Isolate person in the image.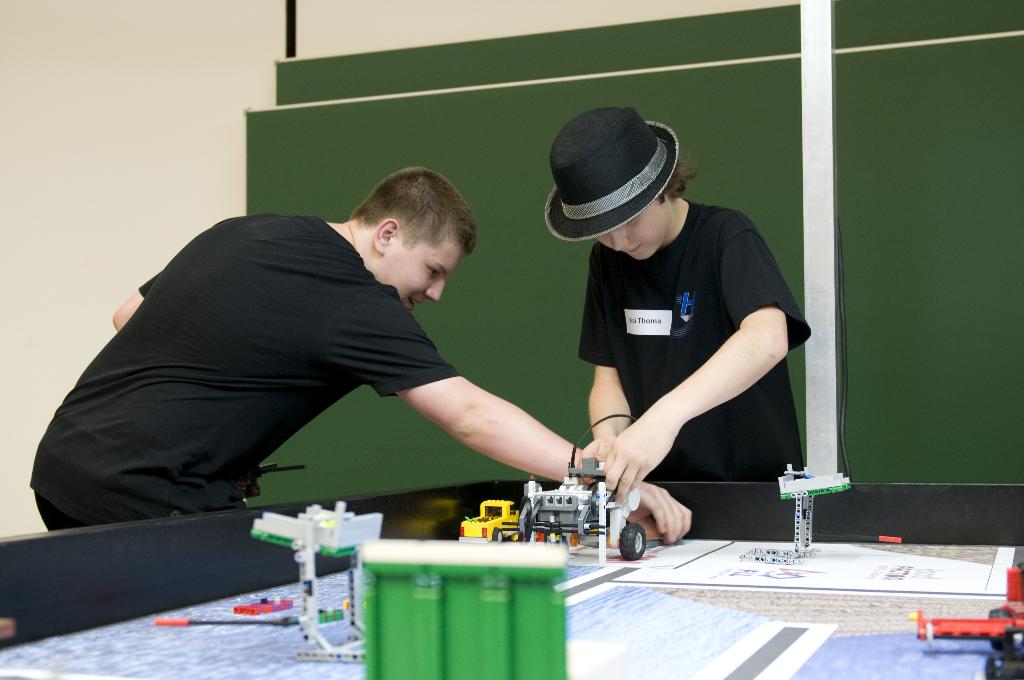
Isolated region: crop(527, 99, 807, 559).
